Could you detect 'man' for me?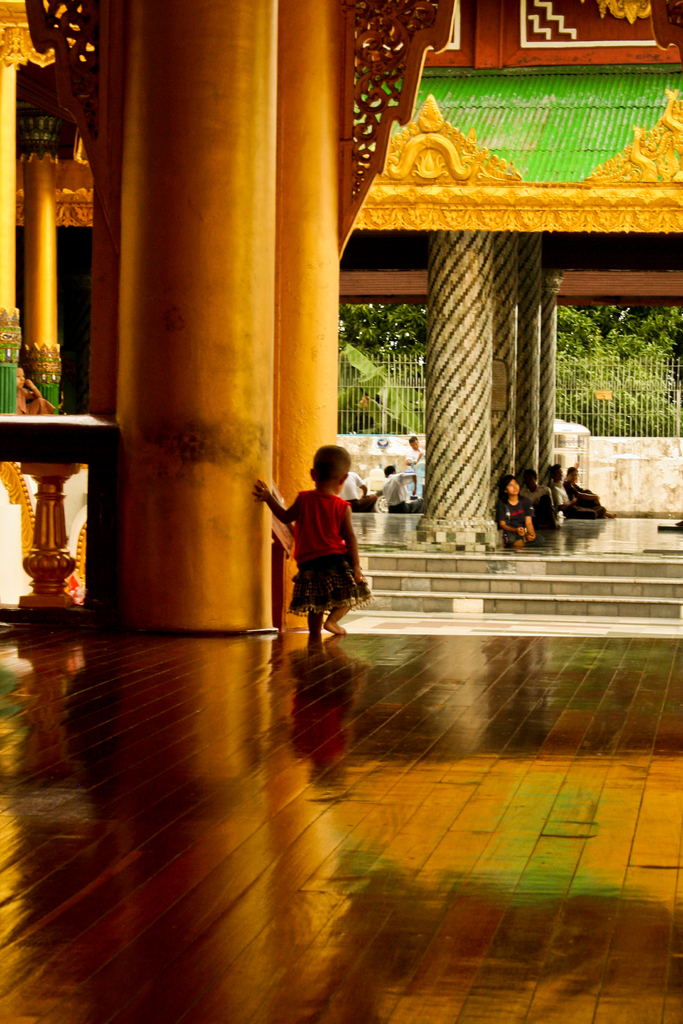
Detection result: 384 465 419 516.
